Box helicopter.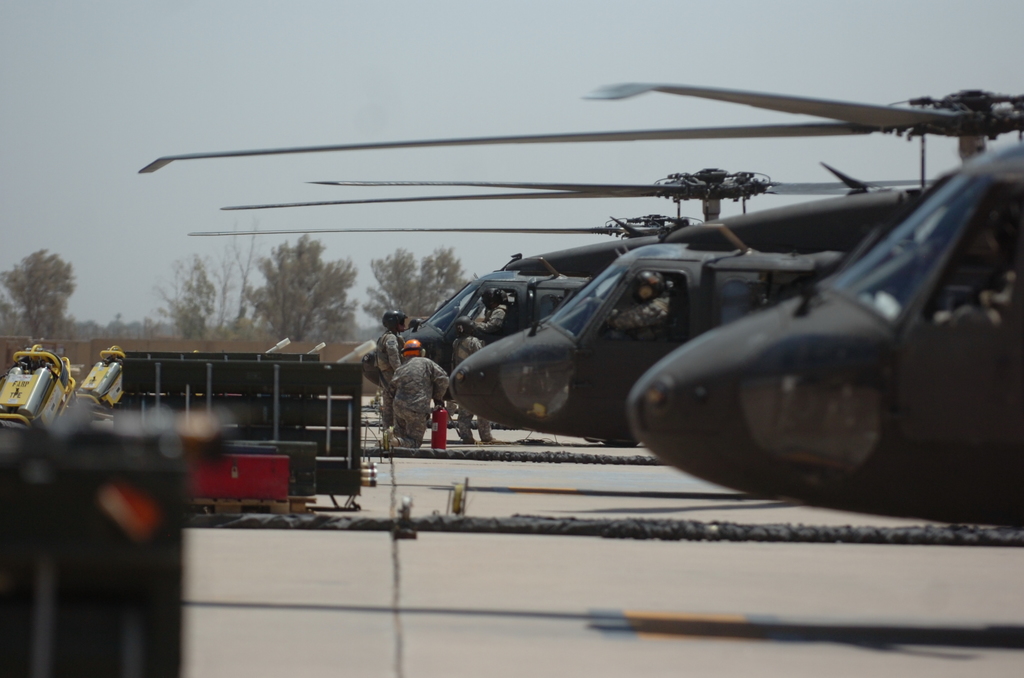
crop(193, 211, 698, 239).
